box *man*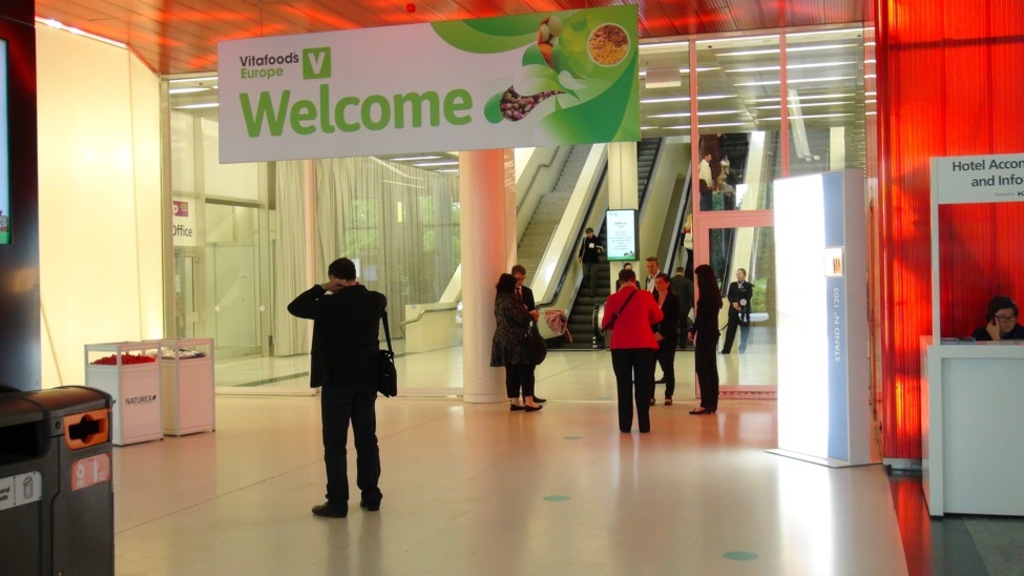
697/153/712/208
